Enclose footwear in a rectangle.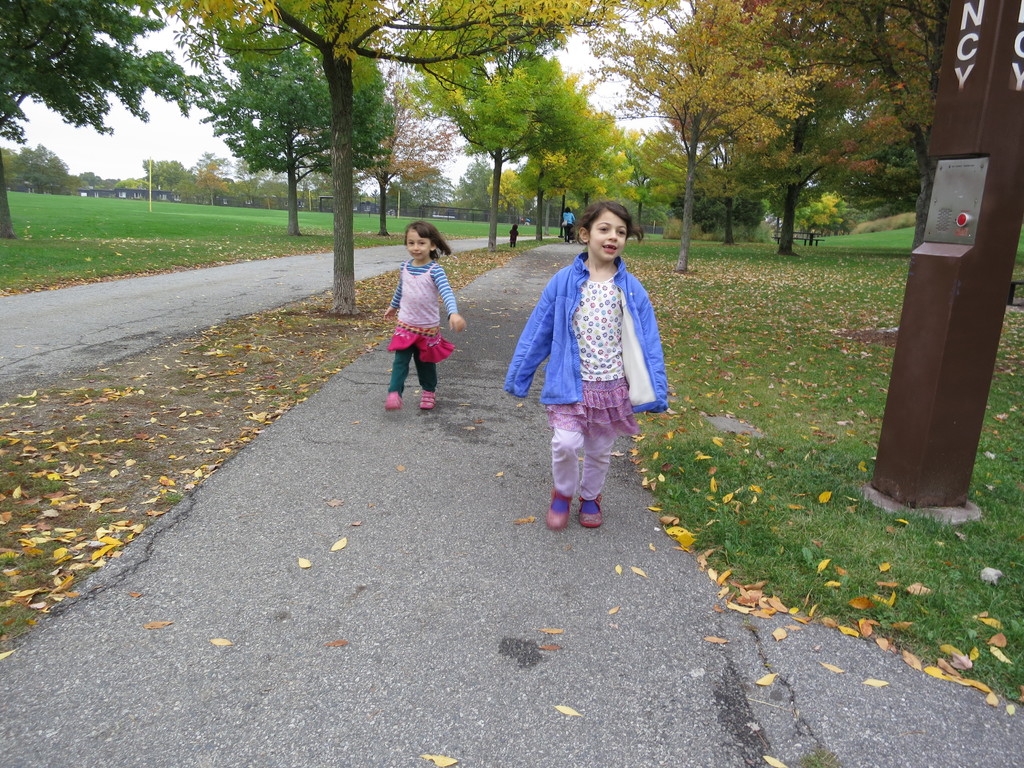
pyautogui.locateOnScreen(581, 497, 604, 526).
